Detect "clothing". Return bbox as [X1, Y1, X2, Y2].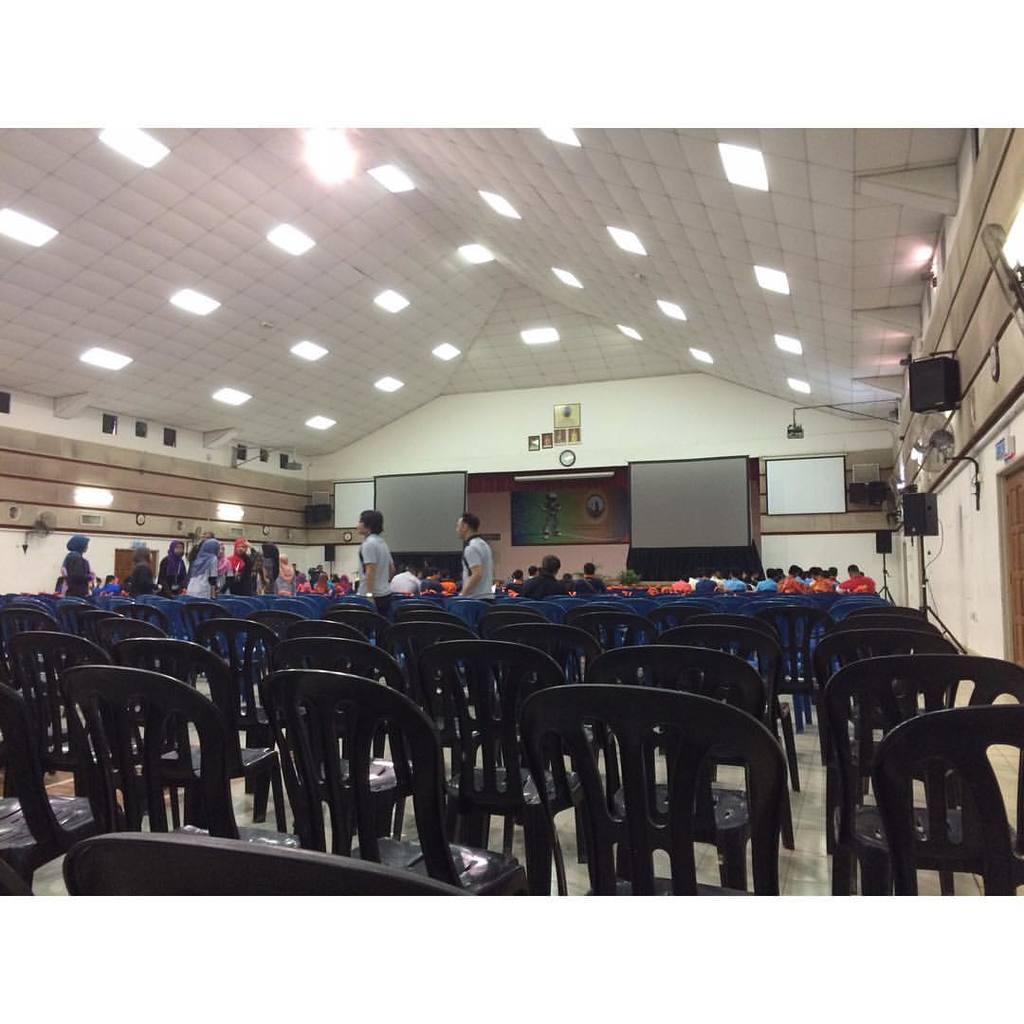
[60, 549, 88, 597].
